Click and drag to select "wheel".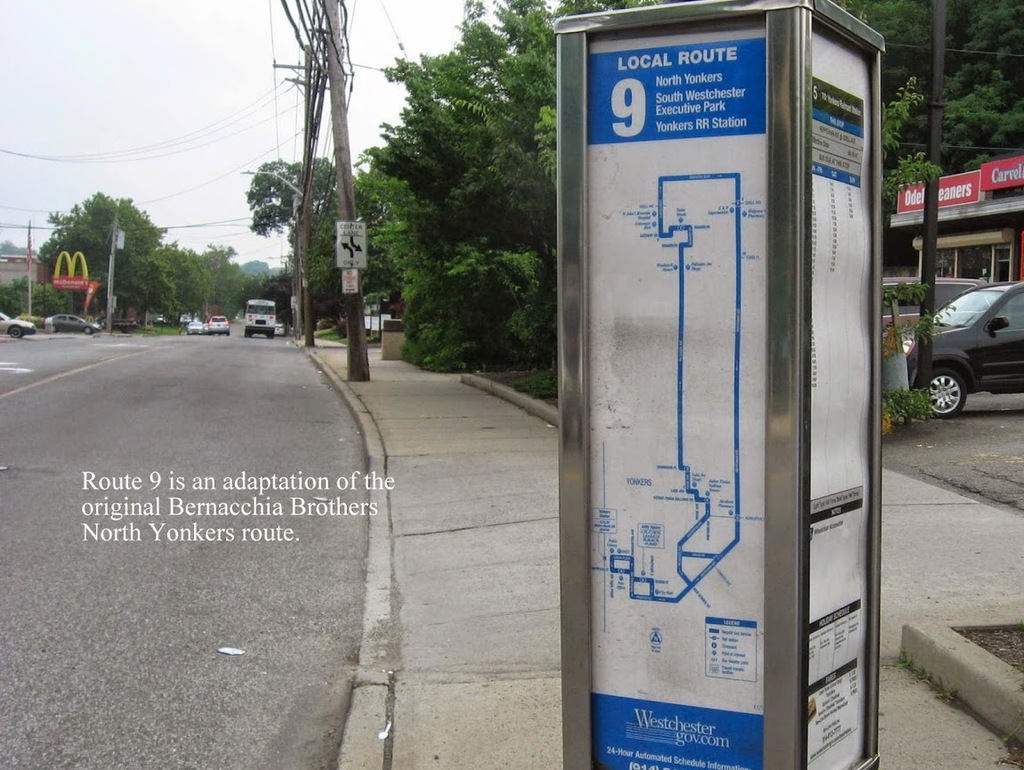
Selection: bbox=[79, 326, 90, 336].
